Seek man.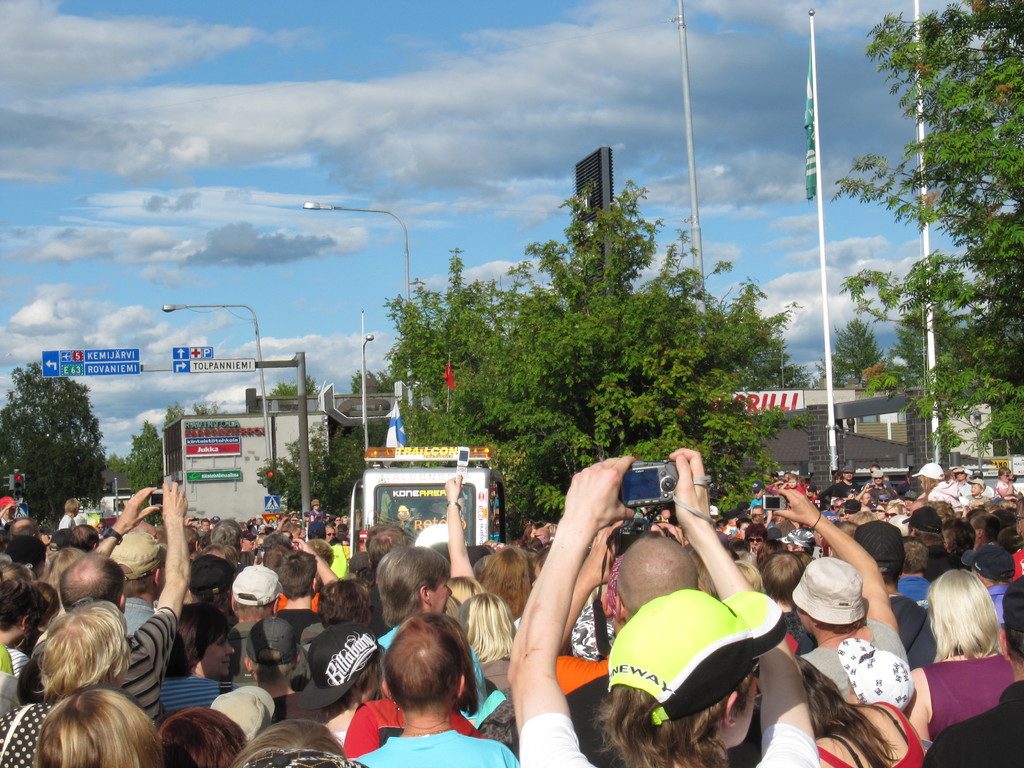
select_region(364, 522, 413, 636).
